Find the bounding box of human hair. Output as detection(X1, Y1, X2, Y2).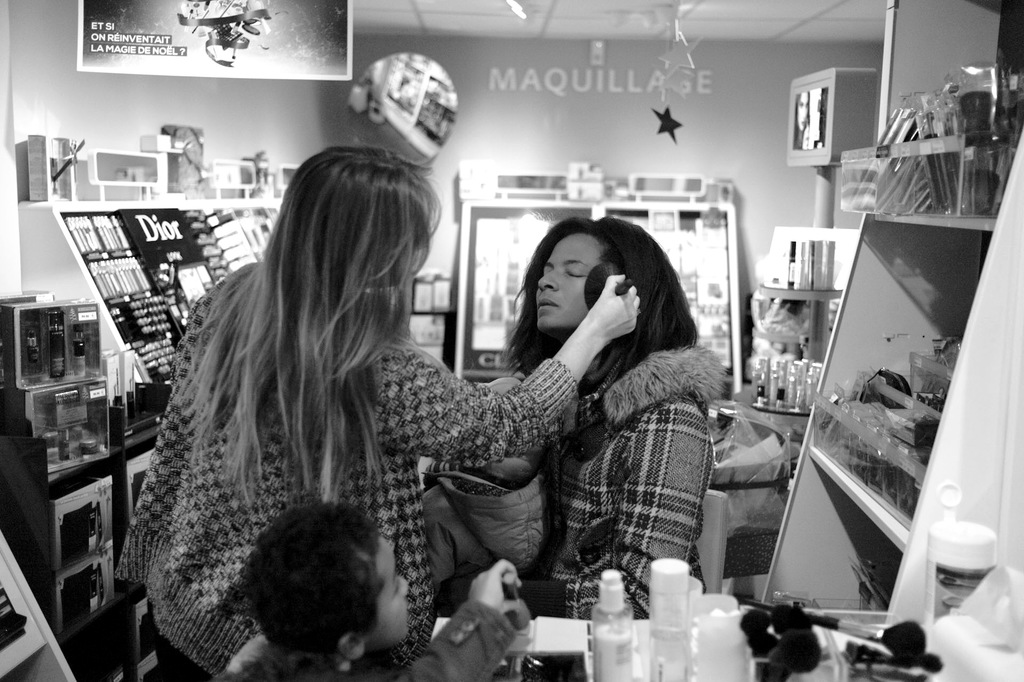
detection(511, 217, 682, 371).
